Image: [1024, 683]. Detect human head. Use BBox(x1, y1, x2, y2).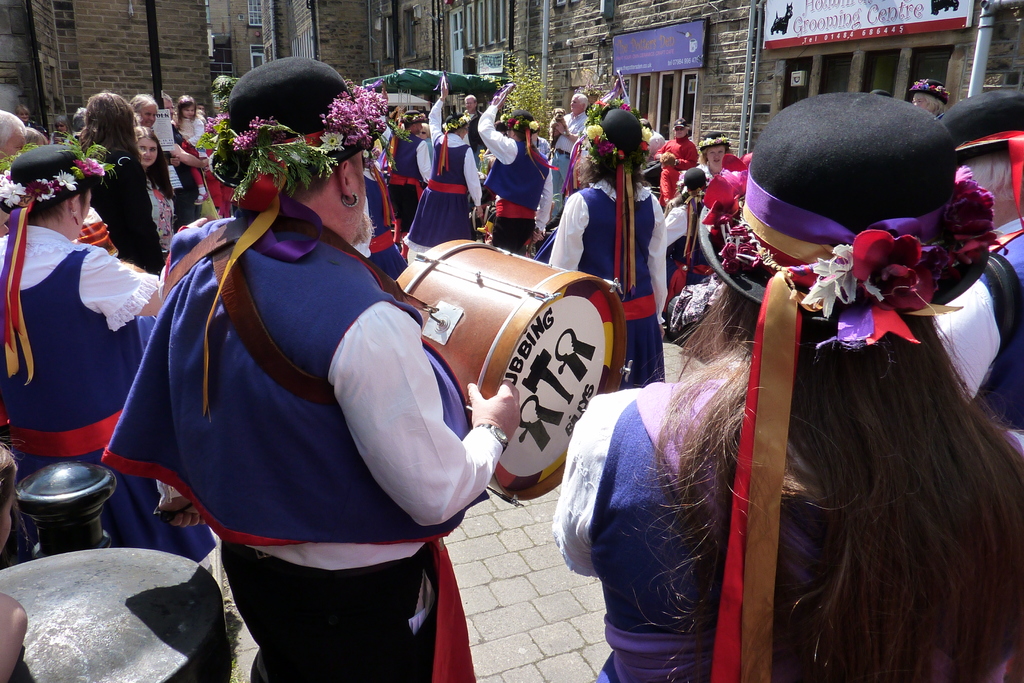
BBox(0, 138, 117, 241).
